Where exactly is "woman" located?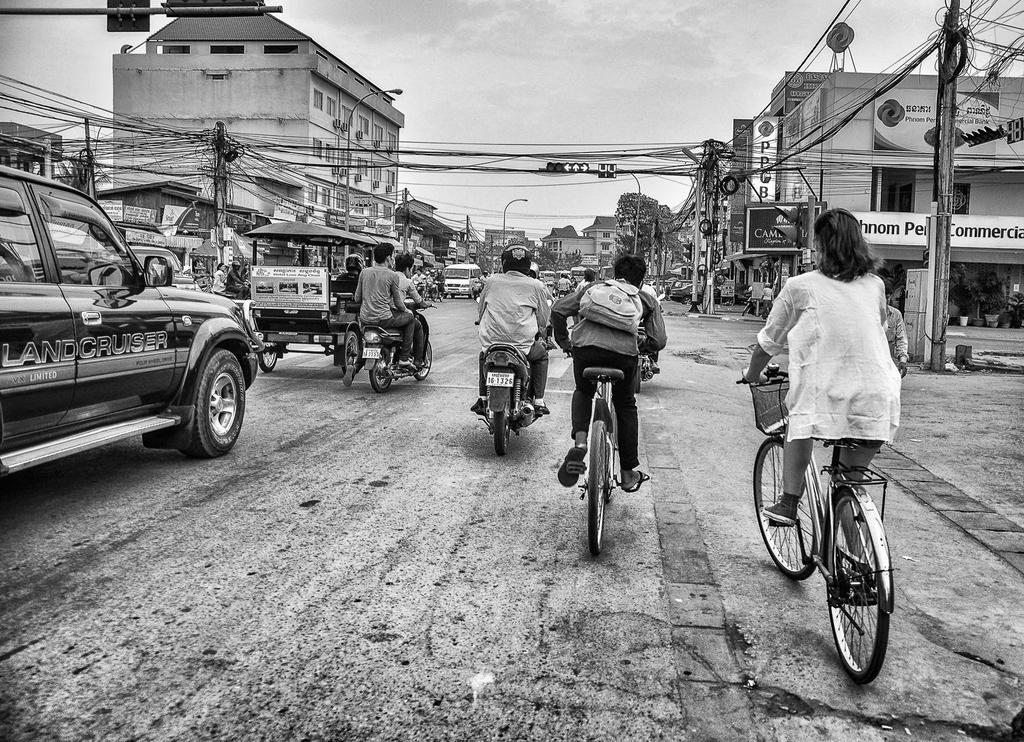
Its bounding box is detection(568, 268, 597, 330).
